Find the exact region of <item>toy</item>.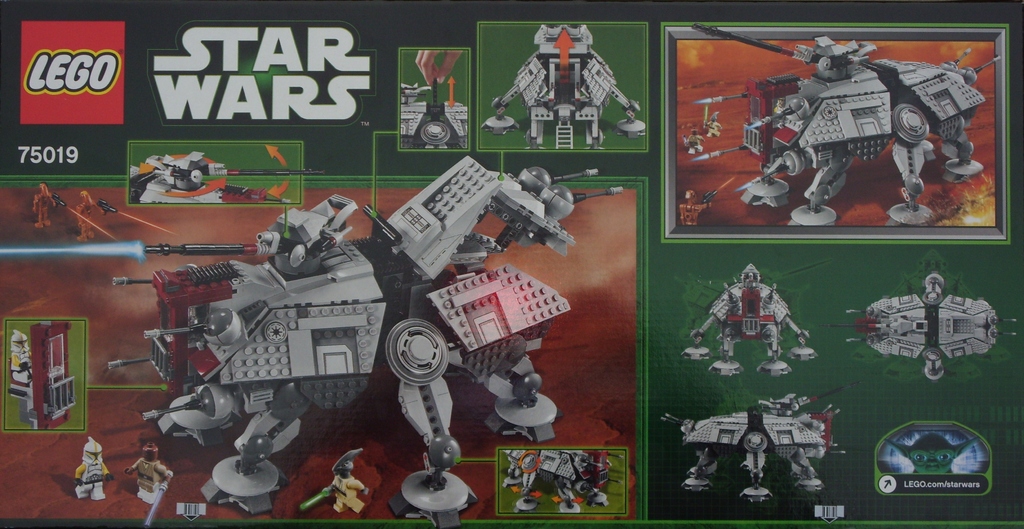
Exact region: bbox(502, 446, 622, 514).
